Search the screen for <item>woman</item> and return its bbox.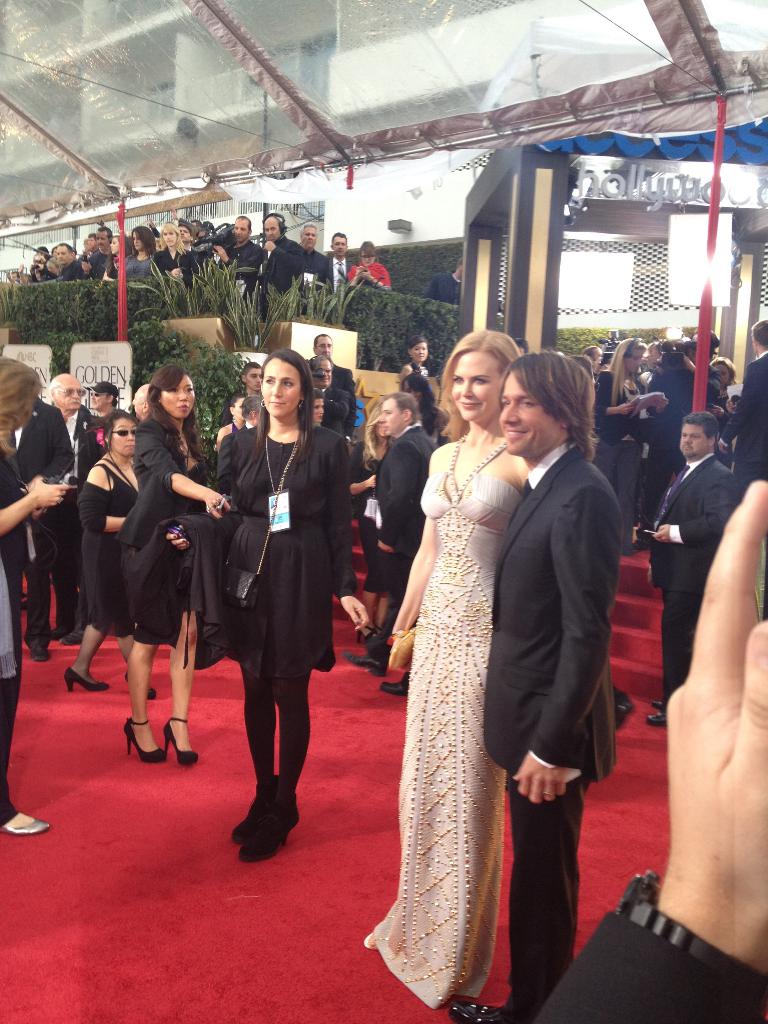
Found: locate(0, 356, 68, 839).
